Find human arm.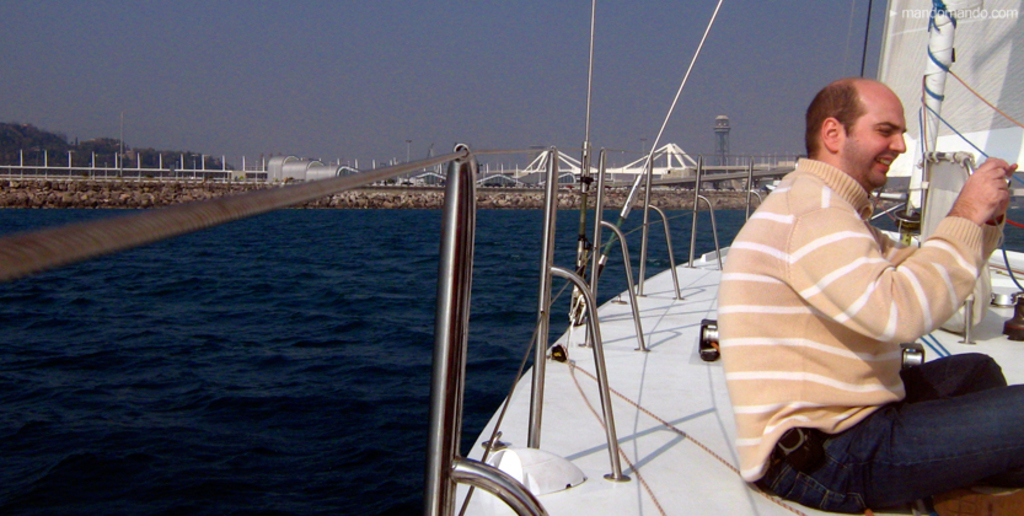
(881,216,1007,327).
